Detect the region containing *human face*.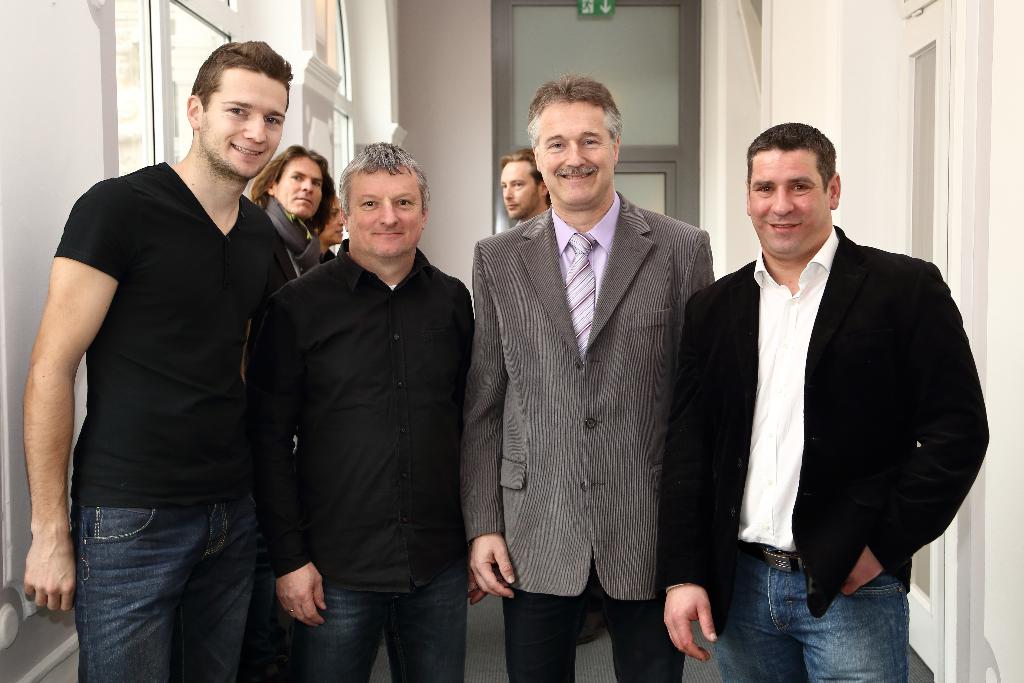
box=[499, 159, 537, 213].
